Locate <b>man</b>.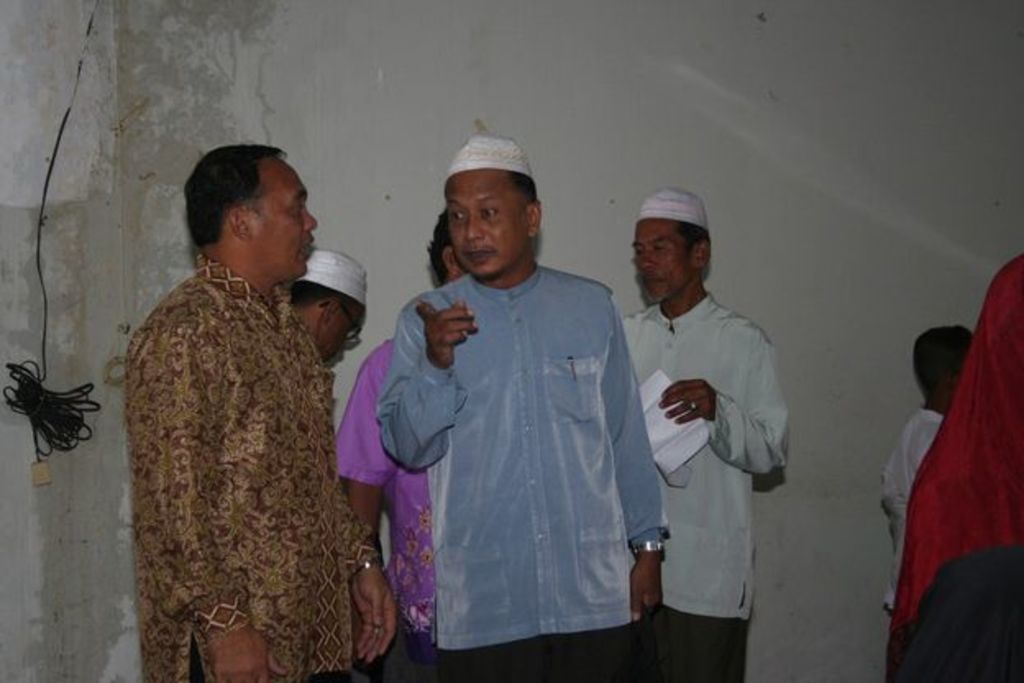
Bounding box: 624,192,804,662.
